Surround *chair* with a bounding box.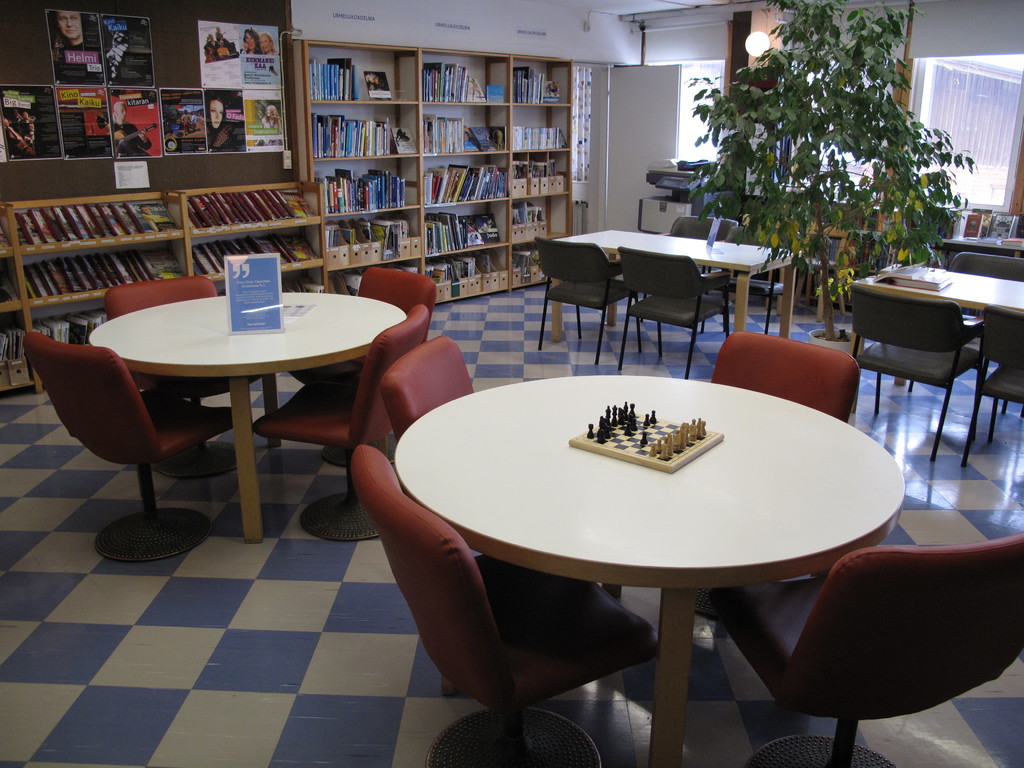
[left=292, top=262, right=444, bottom=465].
